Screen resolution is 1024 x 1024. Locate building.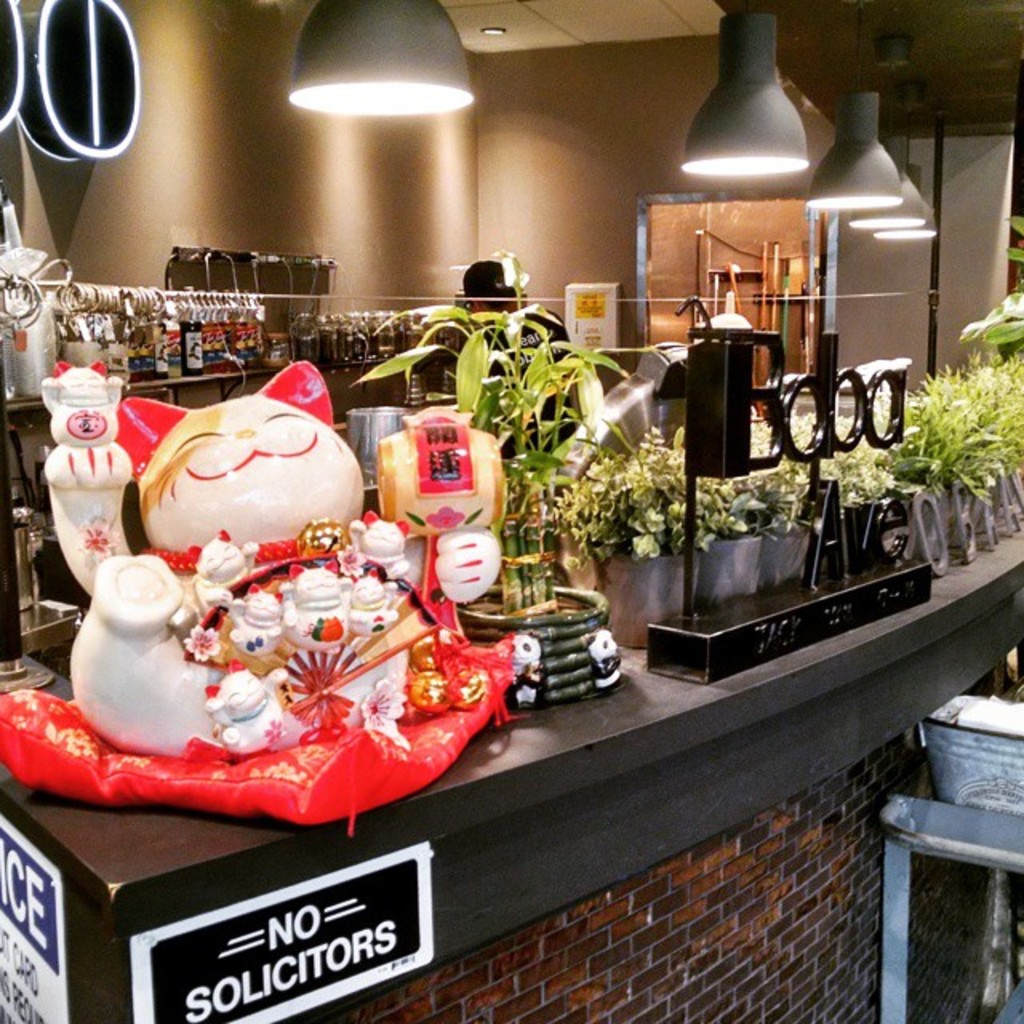
bbox=(0, 0, 1022, 1022).
